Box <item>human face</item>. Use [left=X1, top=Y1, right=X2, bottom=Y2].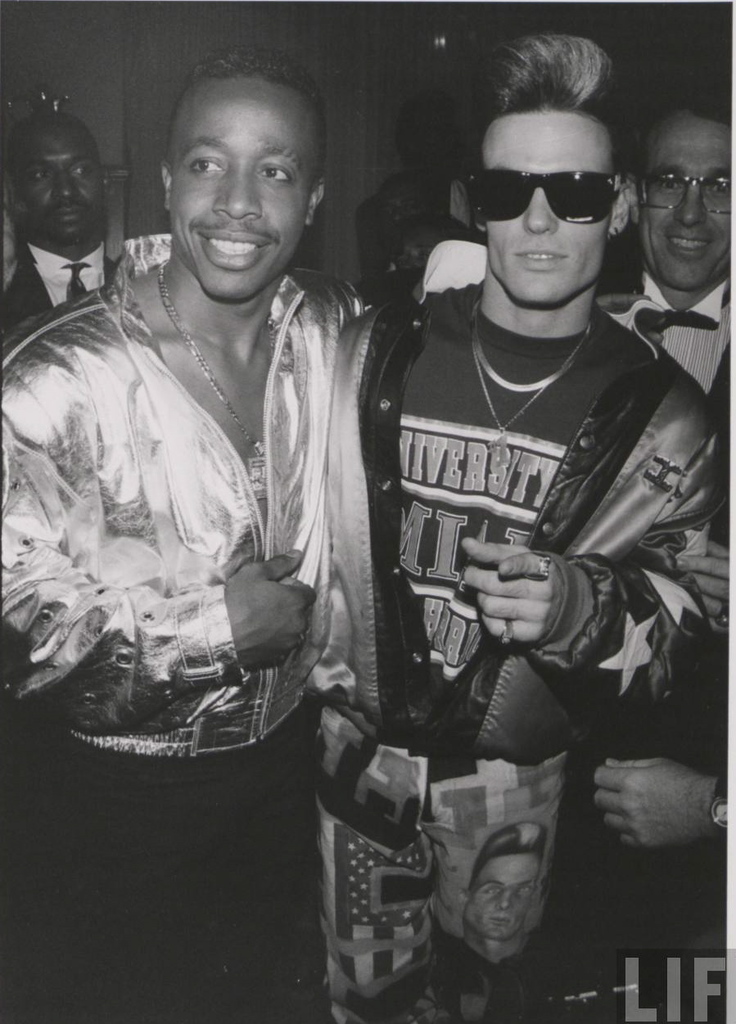
[left=169, top=75, right=323, bottom=299].
